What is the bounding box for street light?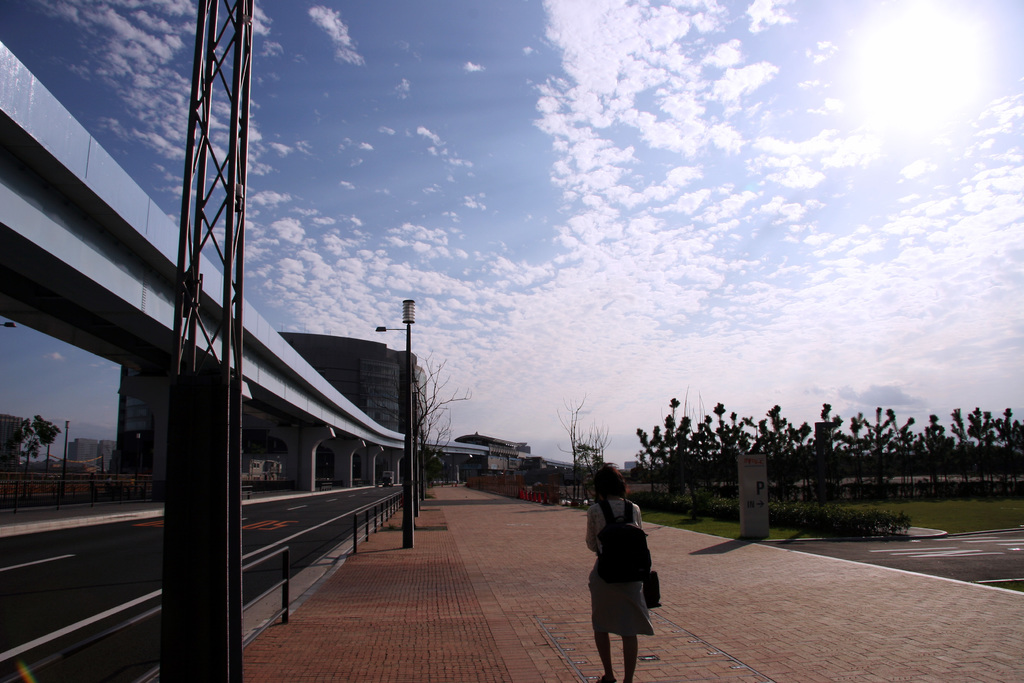
0/318/18/330.
